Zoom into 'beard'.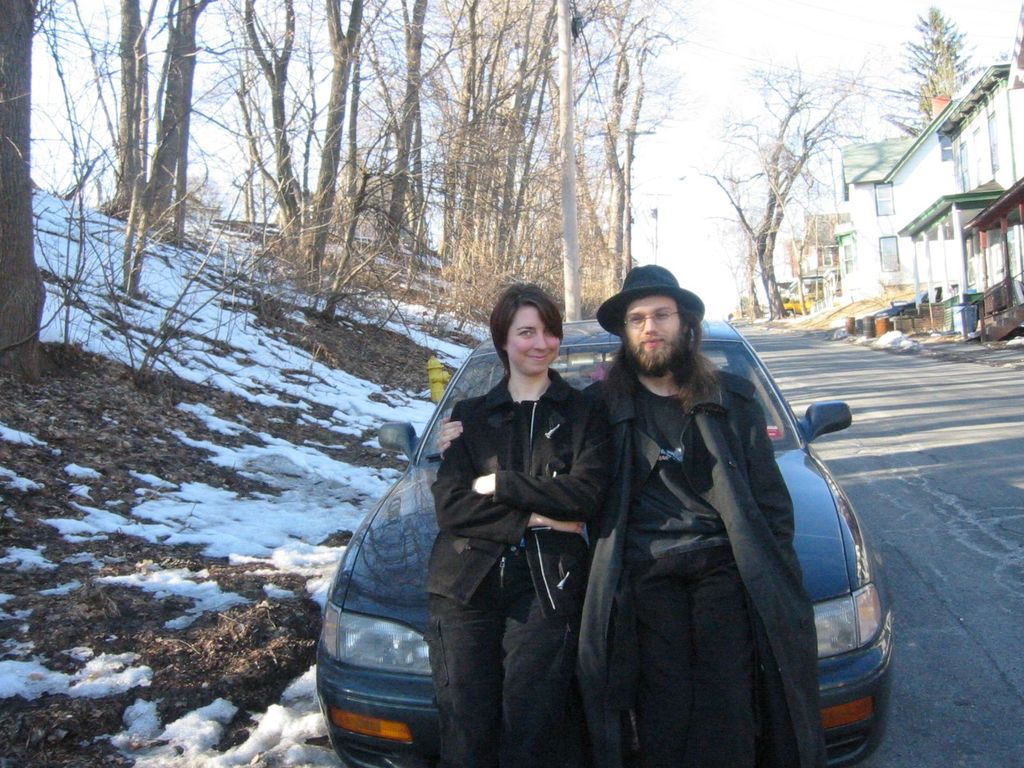
Zoom target: rect(618, 326, 692, 378).
